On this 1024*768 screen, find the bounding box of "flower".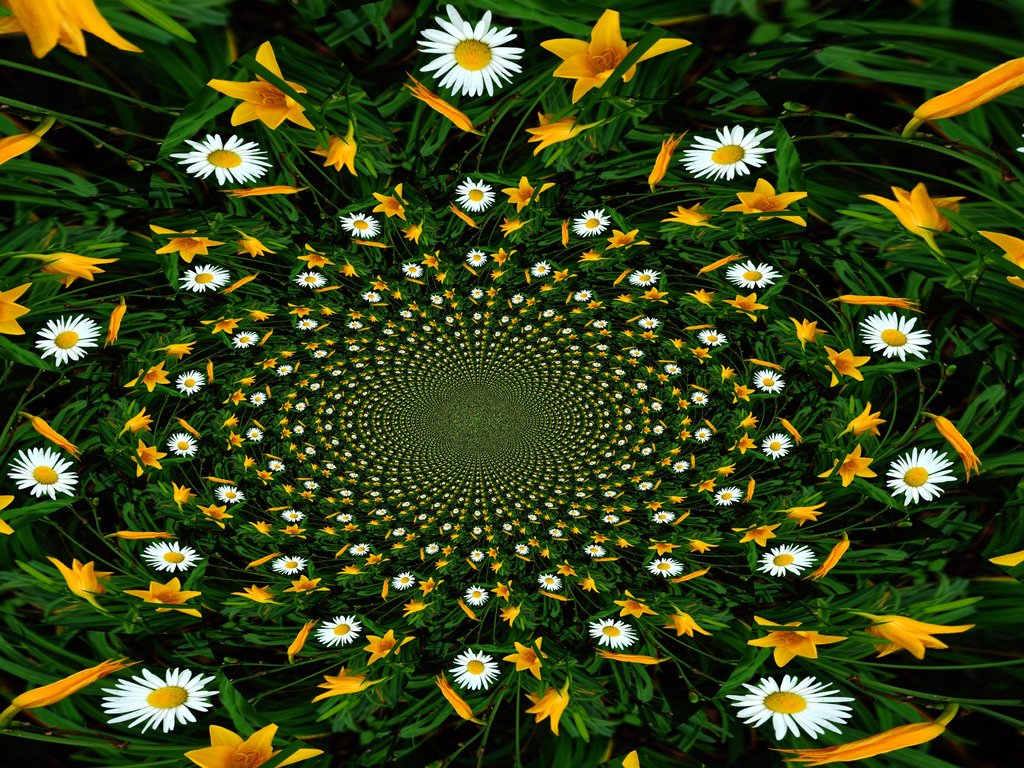
Bounding box: 626:752:639:767.
